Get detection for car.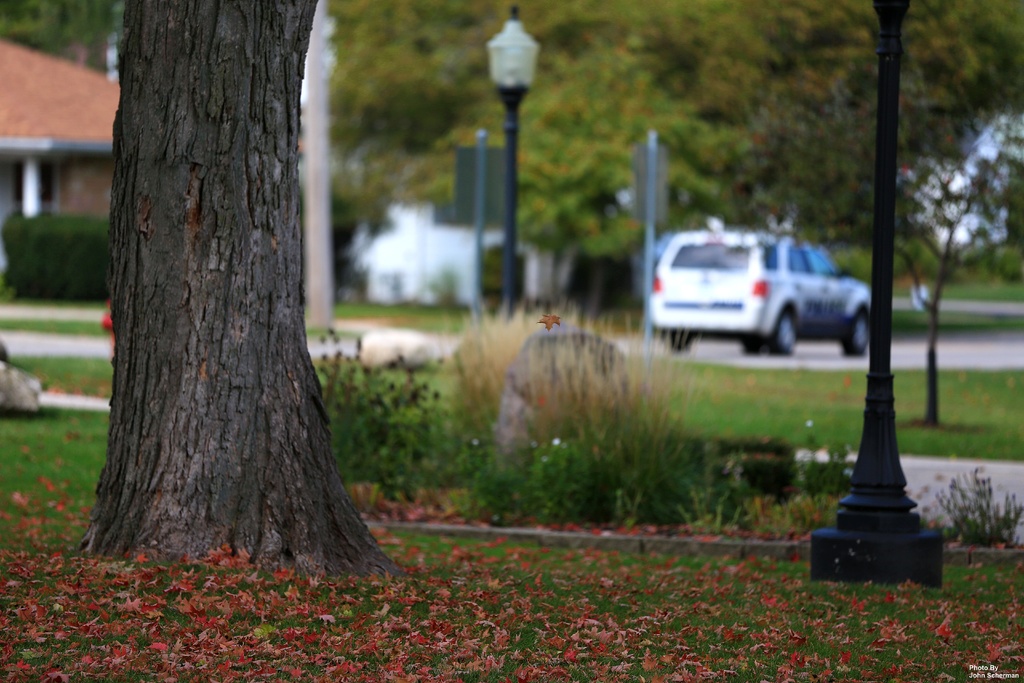
Detection: [left=654, top=222, right=902, bottom=358].
